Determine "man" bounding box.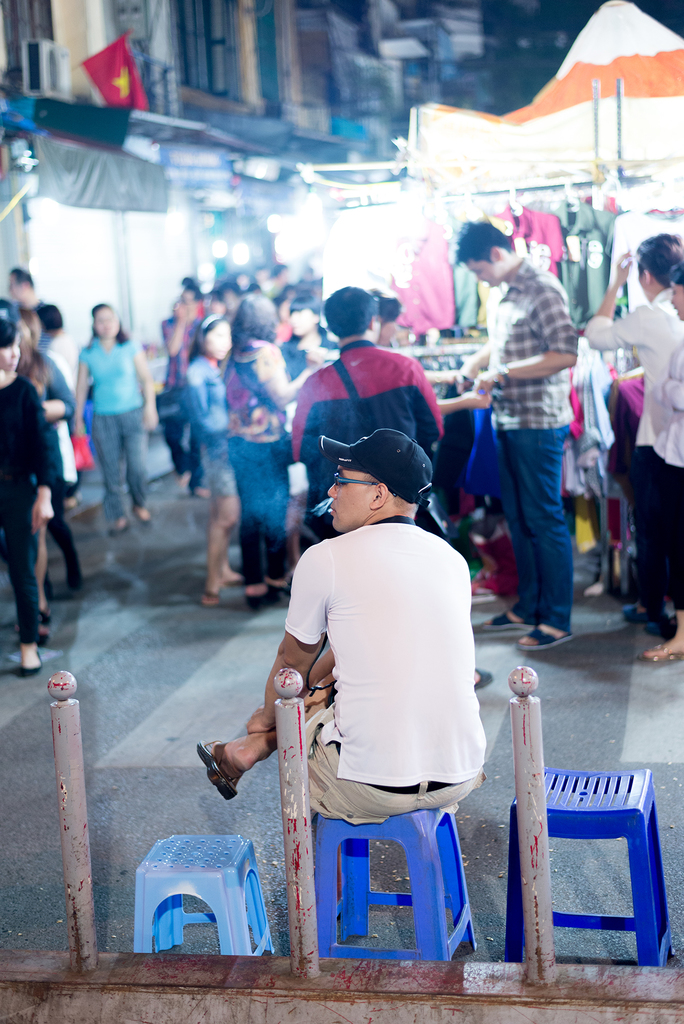
Determined: (x1=3, y1=266, x2=53, y2=343).
